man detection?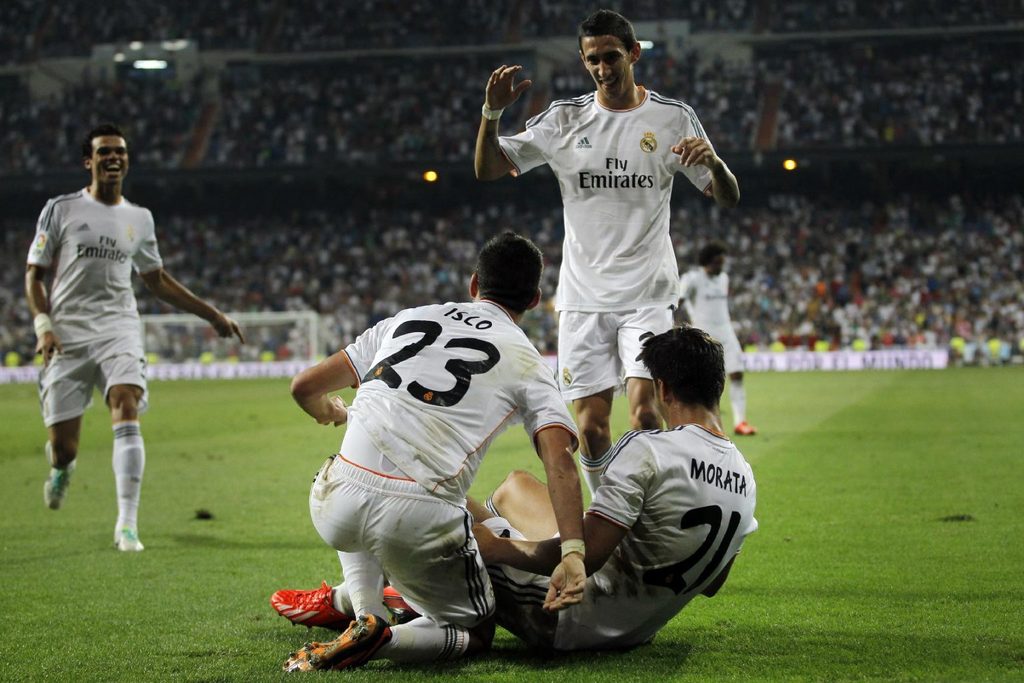
(left=25, top=133, right=220, bottom=562)
